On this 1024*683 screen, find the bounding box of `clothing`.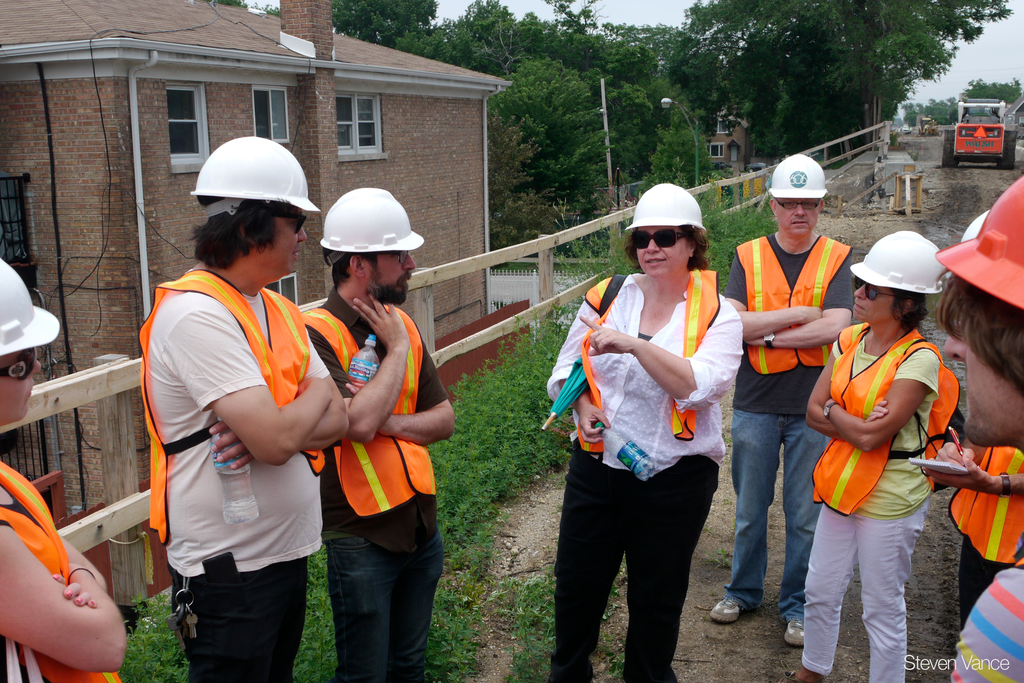
Bounding box: box(804, 315, 937, 508).
